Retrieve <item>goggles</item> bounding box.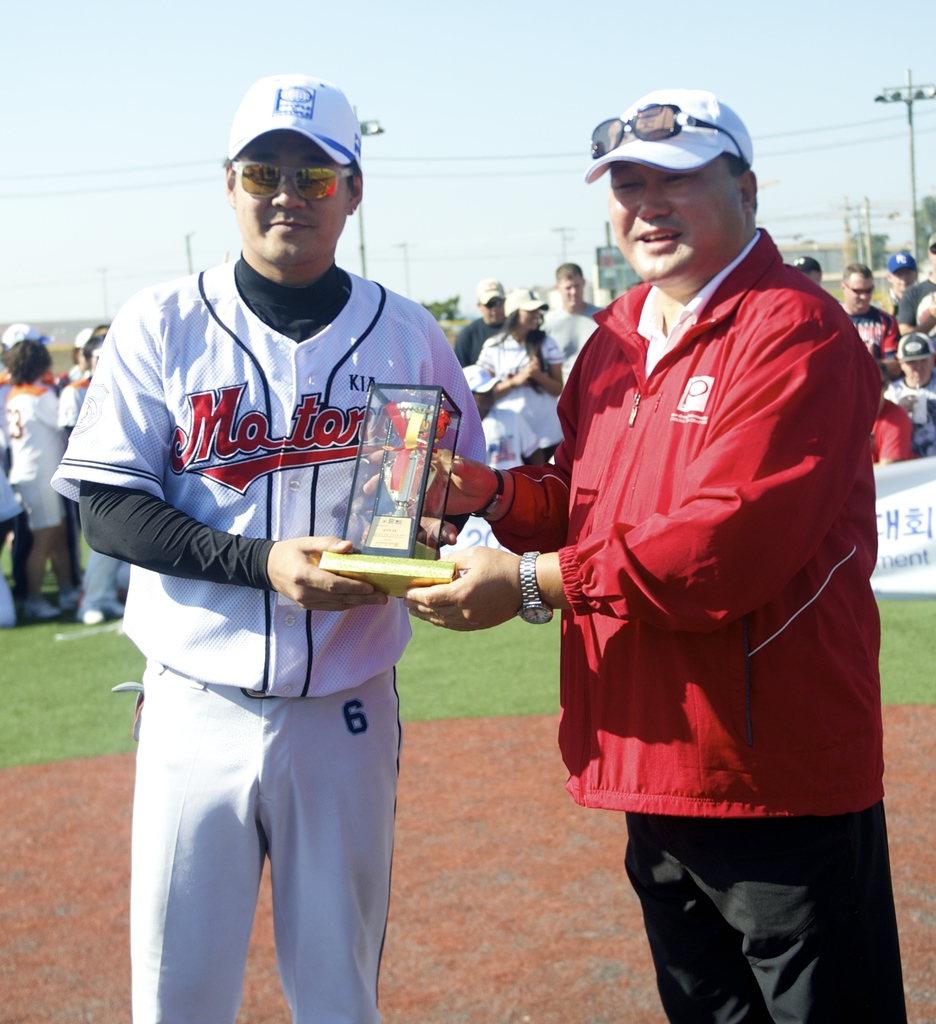
Bounding box: pyautogui.locateOnScreen(581, 104, 740, 152).
